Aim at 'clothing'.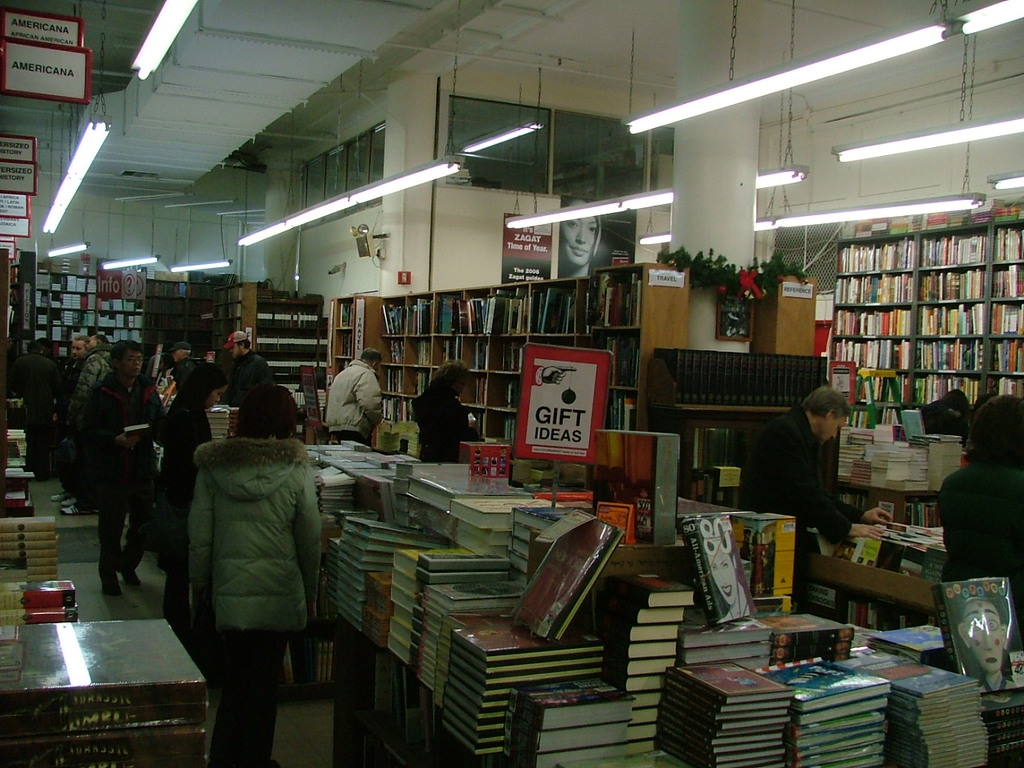
Aimed at box=[936, 430, 1023, 642].
